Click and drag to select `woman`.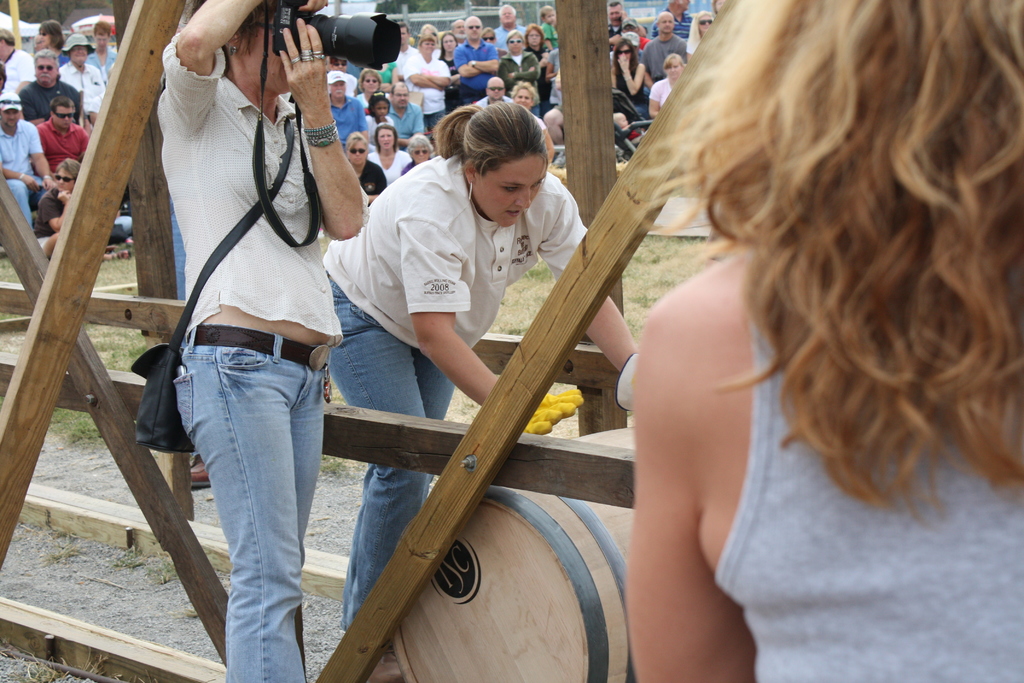
Selection: (522,25,556,109).
